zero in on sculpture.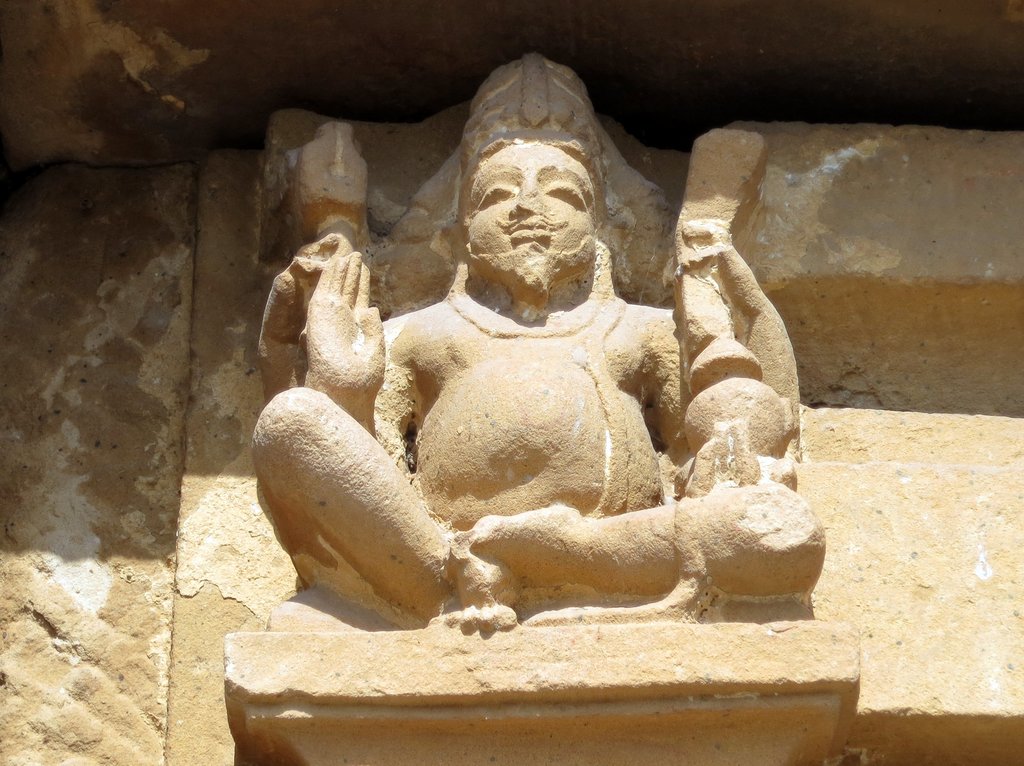
Zeroed in: select_region(245, 56, 828, 627).
